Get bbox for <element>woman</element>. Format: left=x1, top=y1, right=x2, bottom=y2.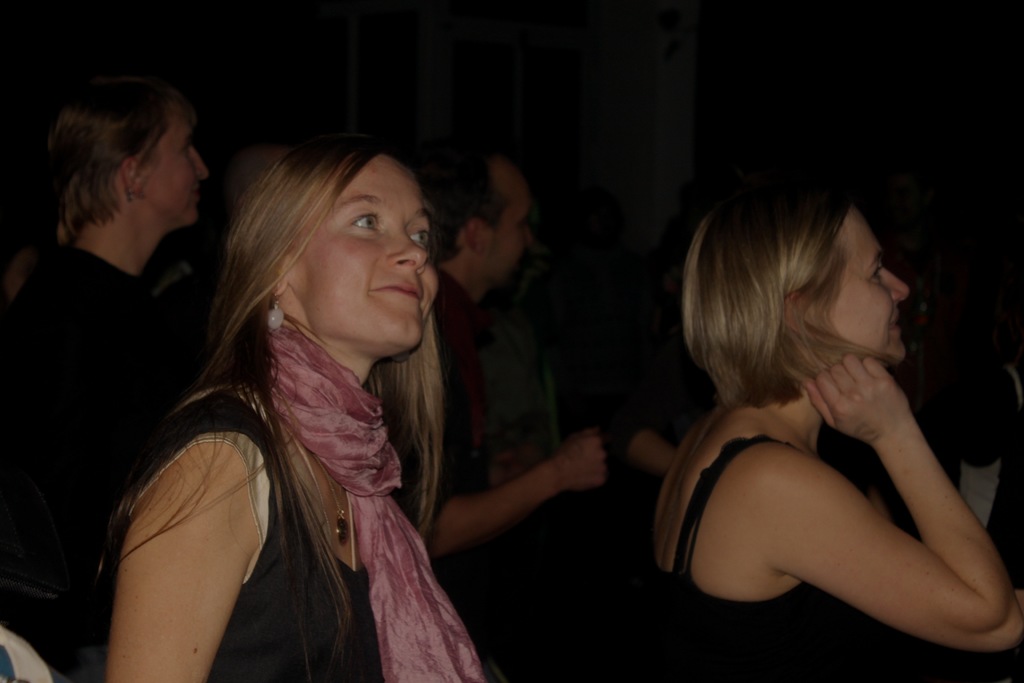
left=77, top=106, right=513, bottom=675.
